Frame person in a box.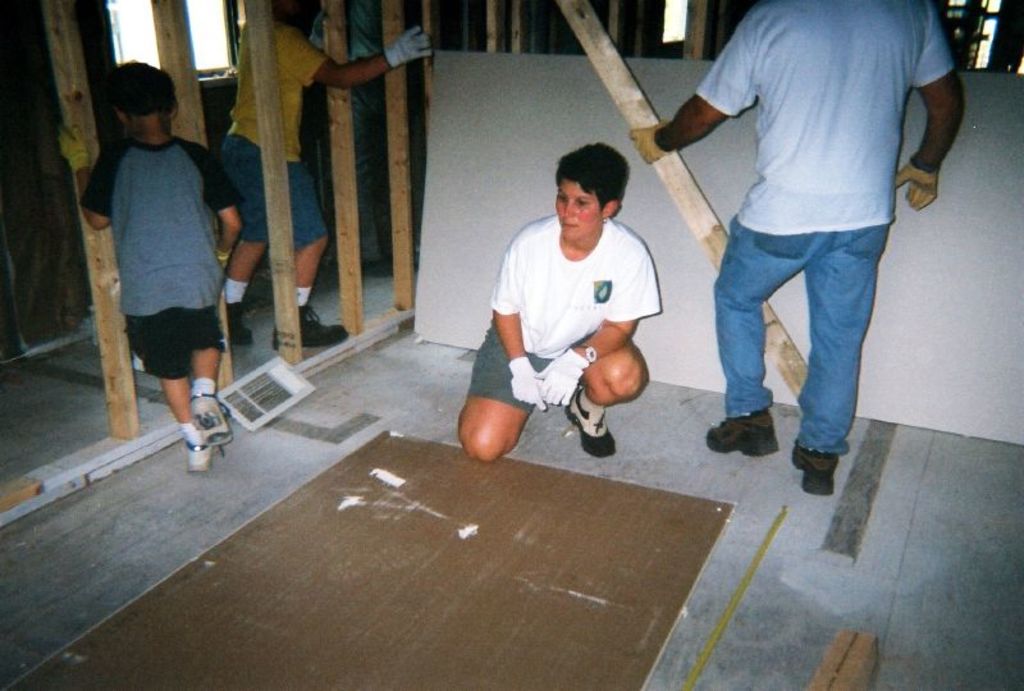
<bbox>54, 56, 246, 472</bbox>.
